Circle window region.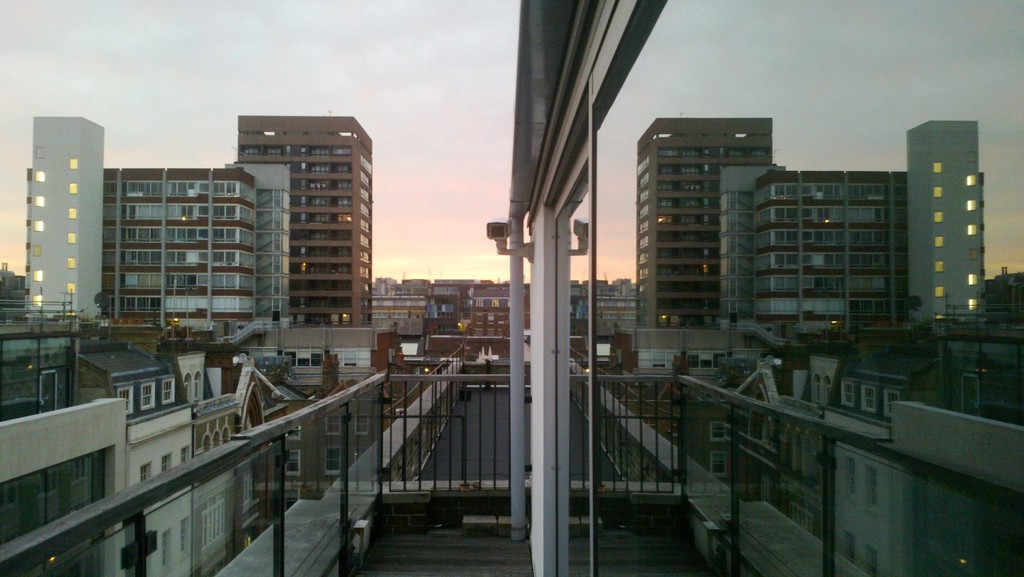
Region: {"left": 160, "top": 523, "right": 168, "bottom": 564}.
